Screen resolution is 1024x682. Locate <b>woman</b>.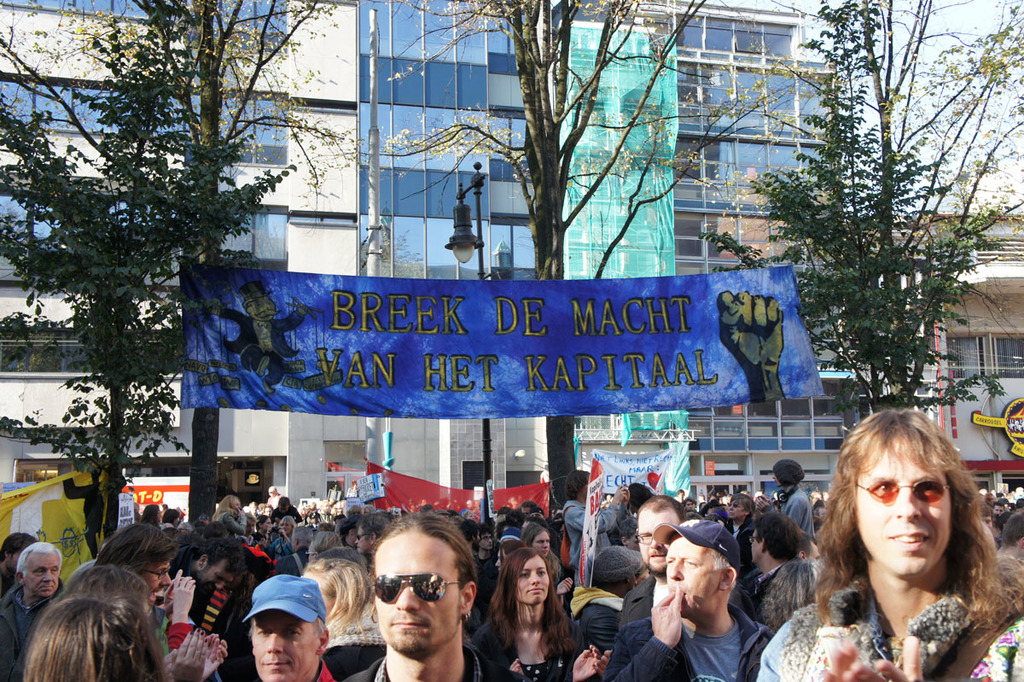
bbox=(23, 562, 236, 681).
